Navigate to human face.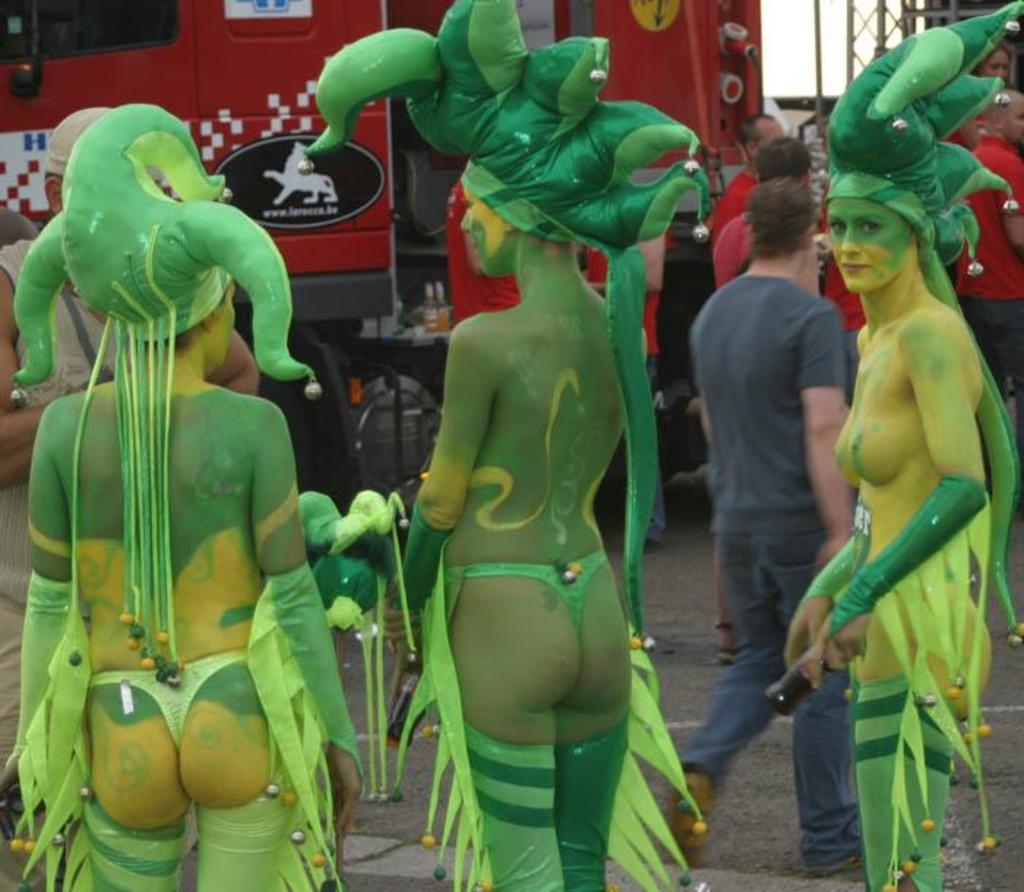
Navigation target: <box>829,199,910,295</box>.
